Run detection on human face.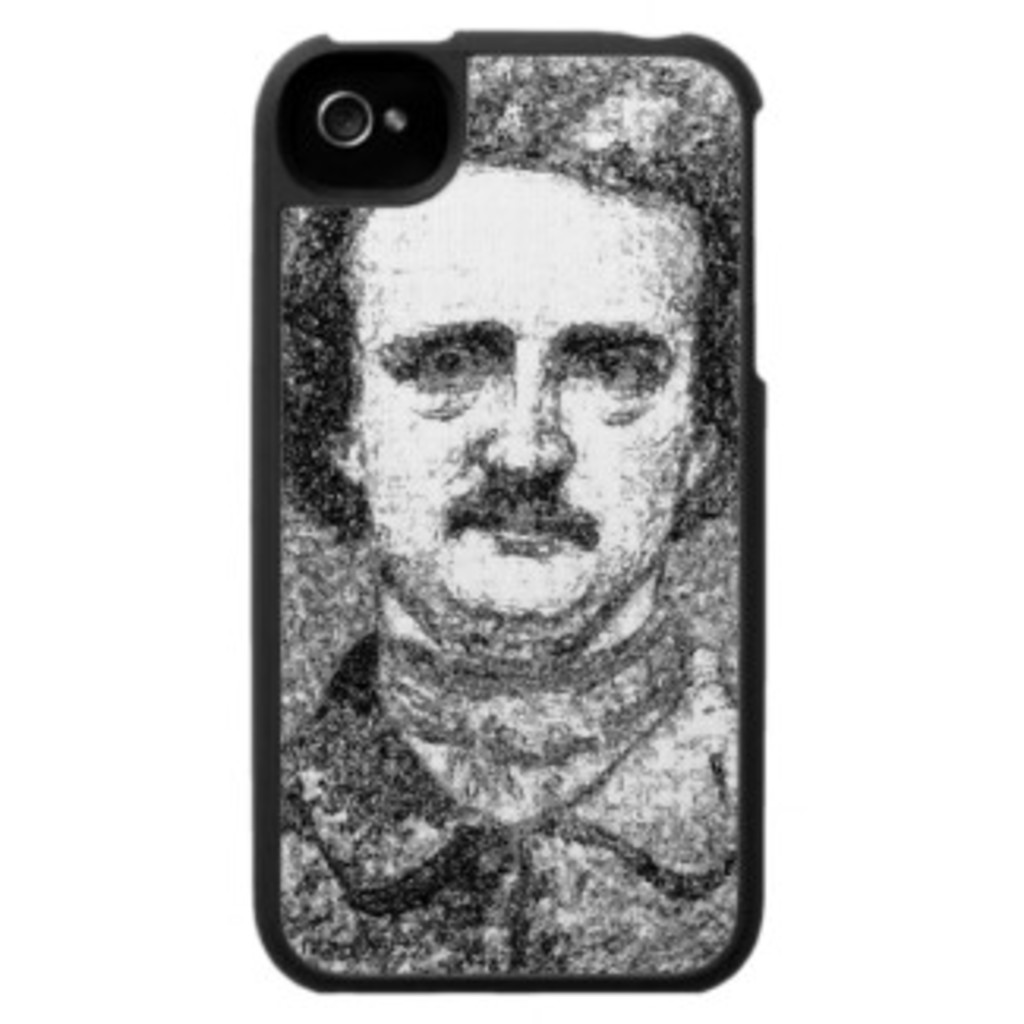
Result: box(350, 161, 696, 621).
